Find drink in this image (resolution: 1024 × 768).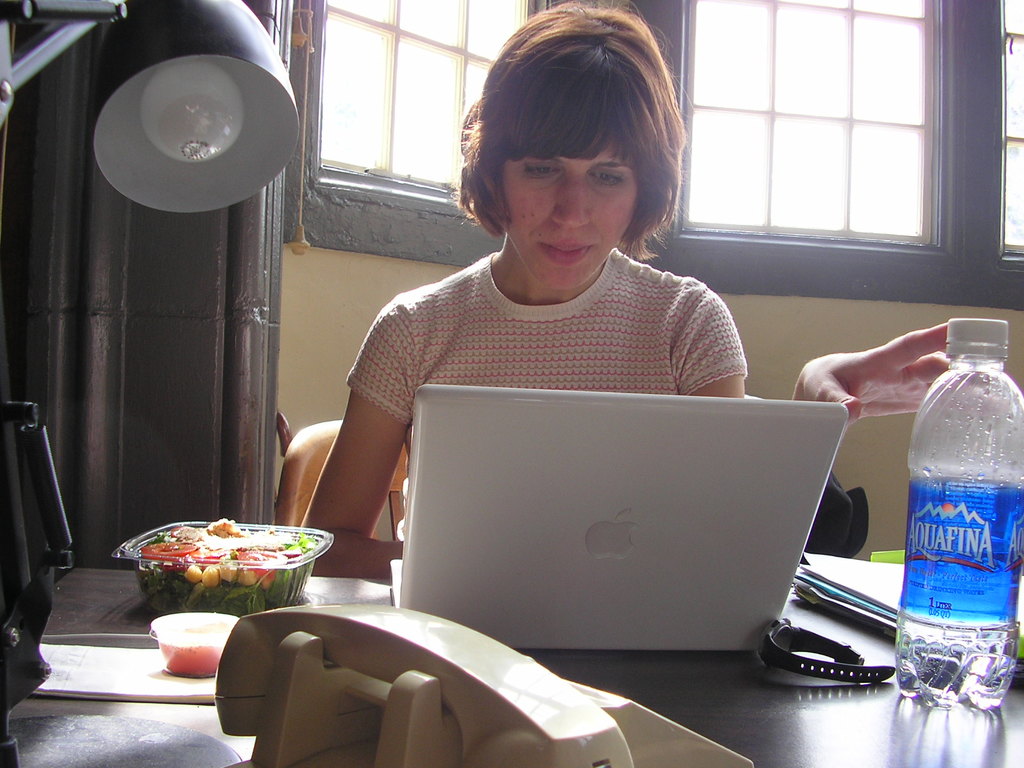
(left=897, top=612, right=1019, bottom=709).
